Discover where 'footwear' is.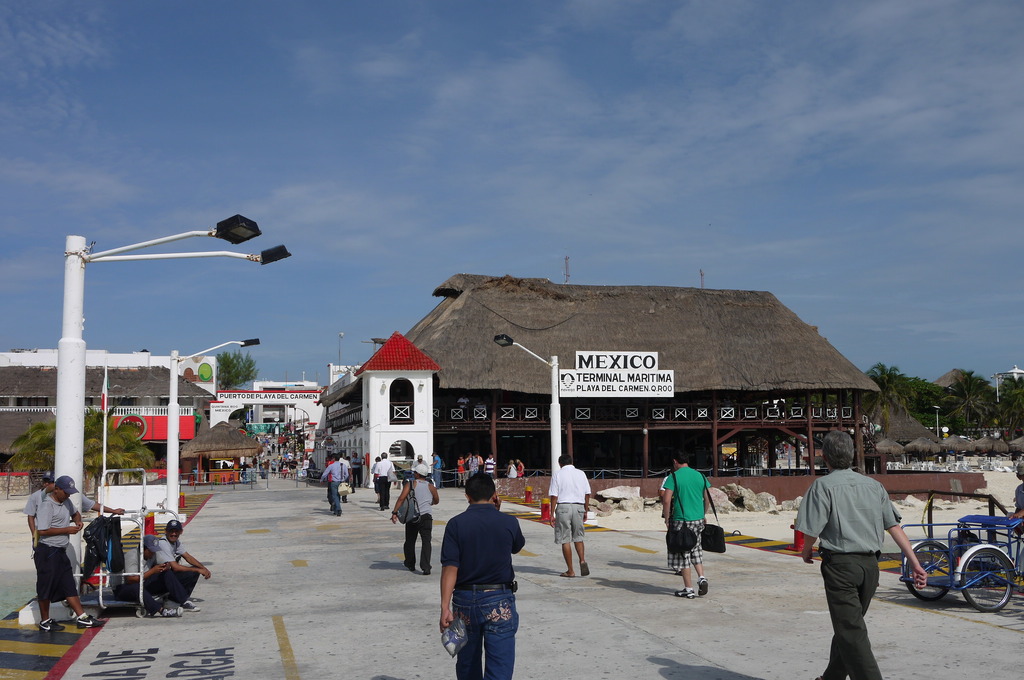
Discovered at (left=673, top=589, right=696, bottom=598).
